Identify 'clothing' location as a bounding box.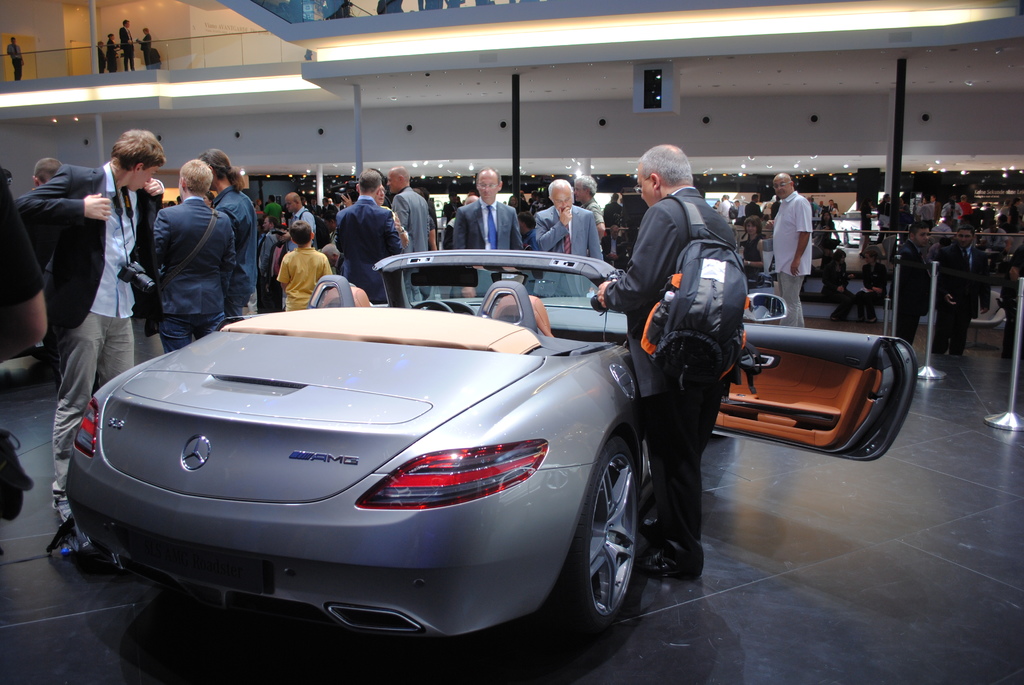
[left=736, top=204, right=745, bottom=218].
